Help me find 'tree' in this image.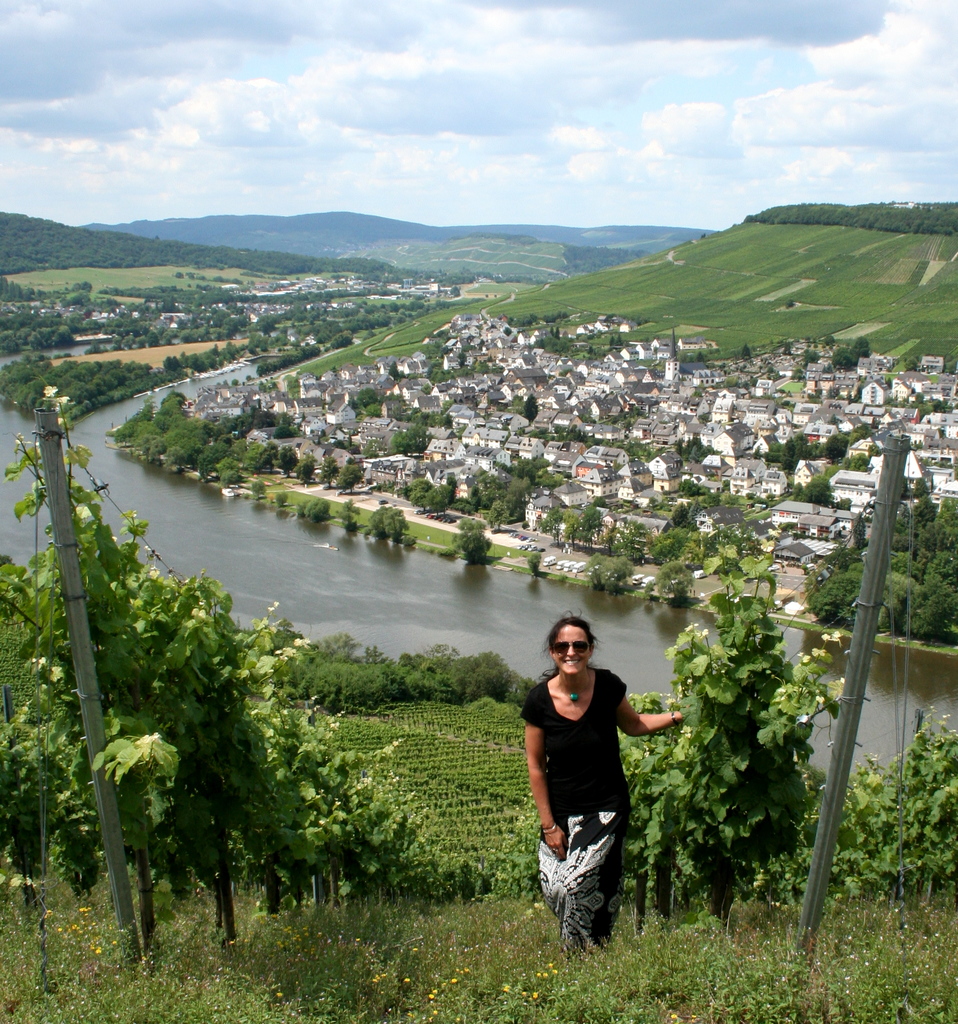
Found it: l=830, t=345, r=860, b=369.
